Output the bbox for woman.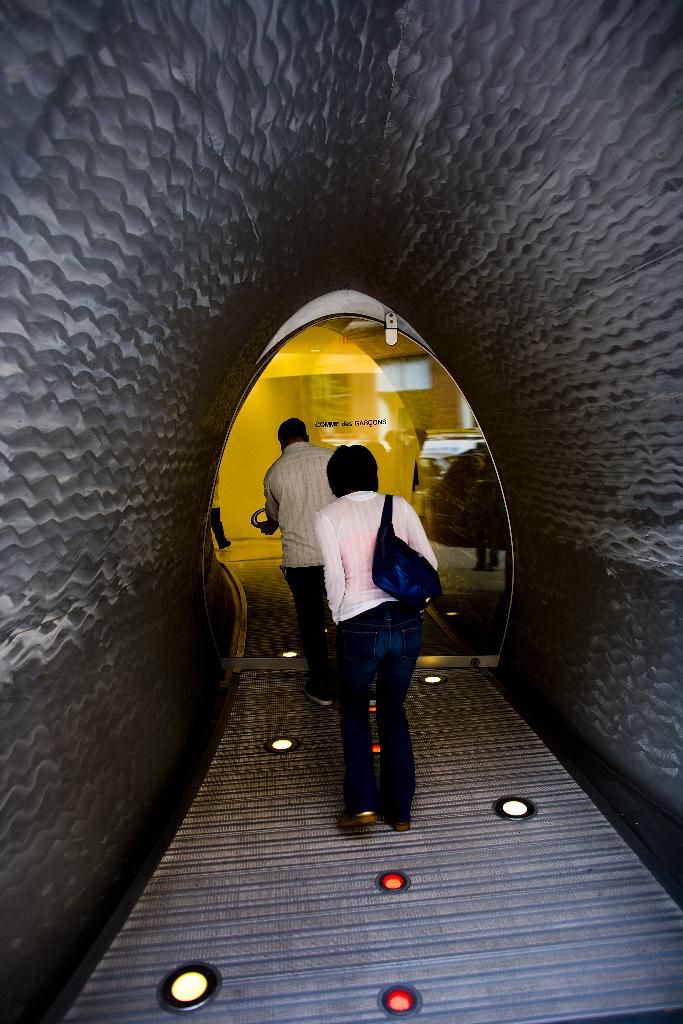
box(278, 396, 452, 835).
